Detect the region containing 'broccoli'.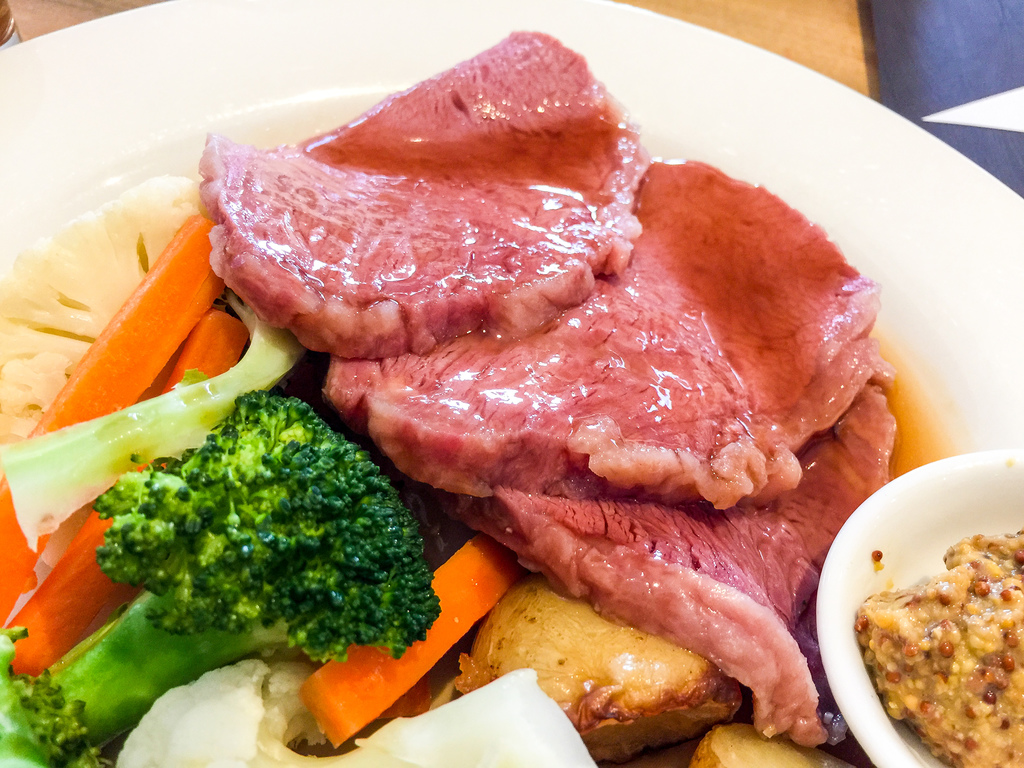
50 388 437 757.
